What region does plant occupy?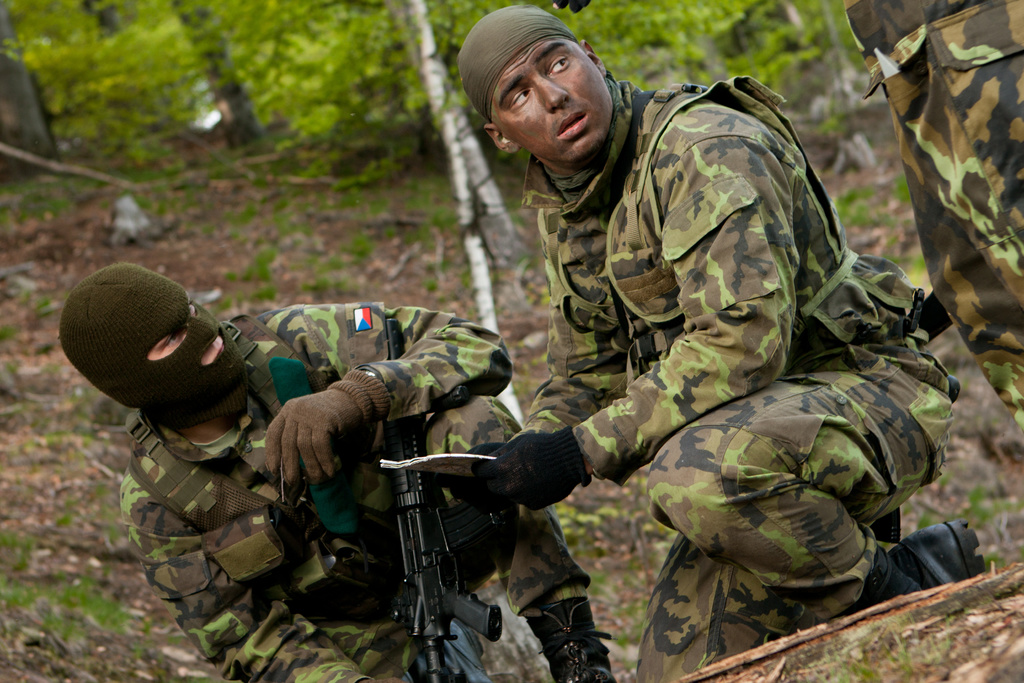
<box>0,320,21,347</box>.
